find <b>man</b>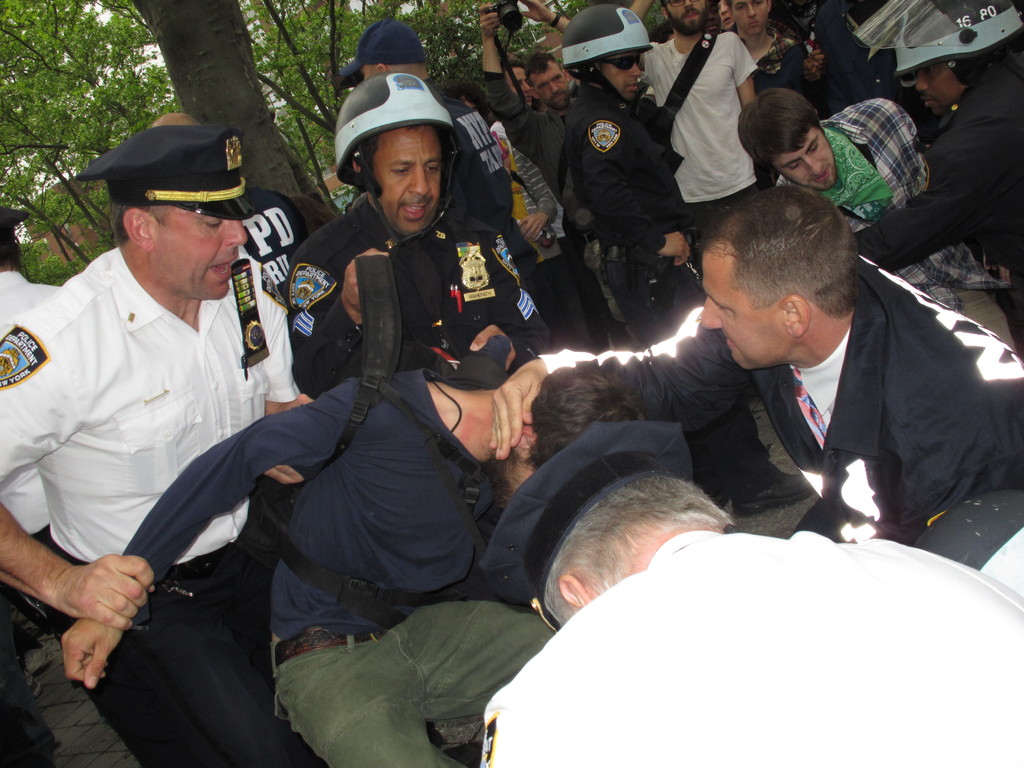
pyautogui.locateOnScreen(0, 127, 317, 767)
